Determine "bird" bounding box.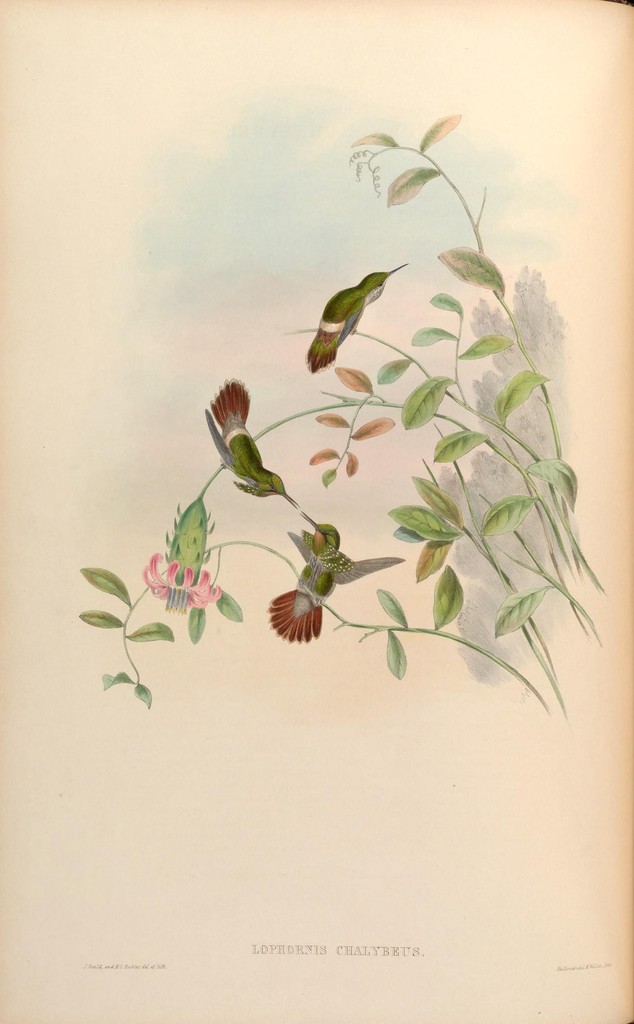
Determined: x1=267 y1=512 x2=409 y2=647.
